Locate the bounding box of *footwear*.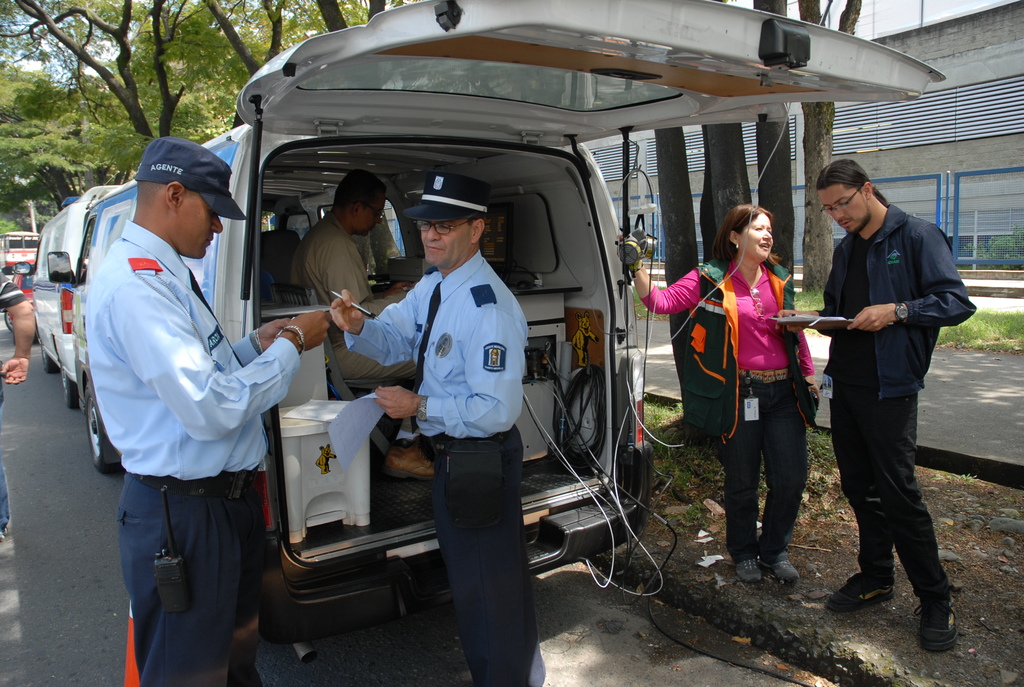
Bounding box: locate(760, 551, 801, 582).
